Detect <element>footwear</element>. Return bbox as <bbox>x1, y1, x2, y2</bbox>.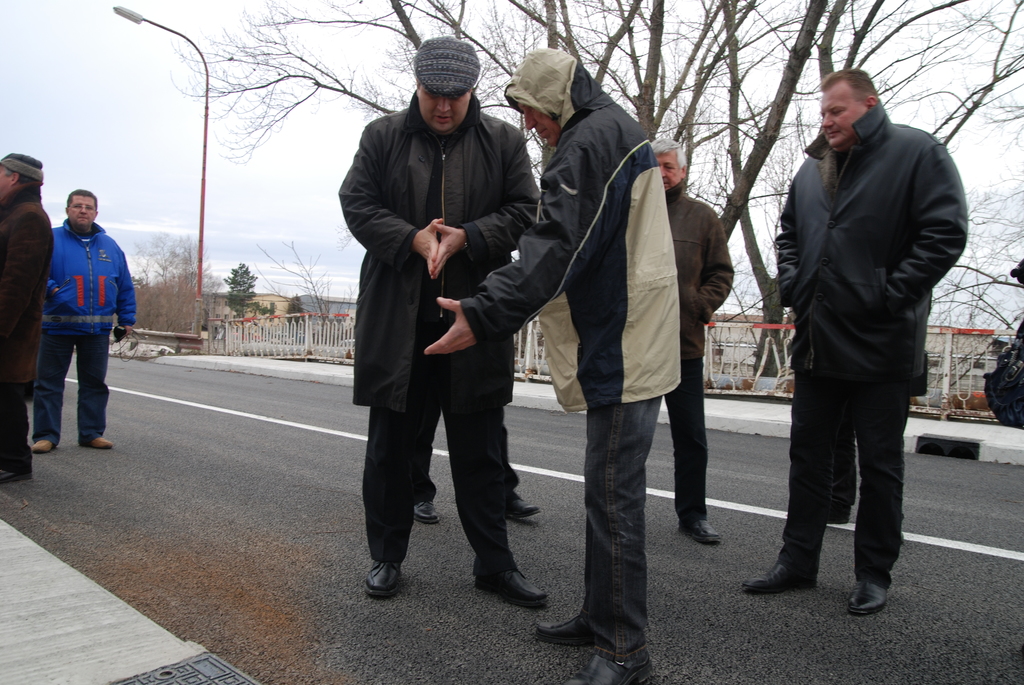
<bbox>474, 567, 545, 608</bbox>.
